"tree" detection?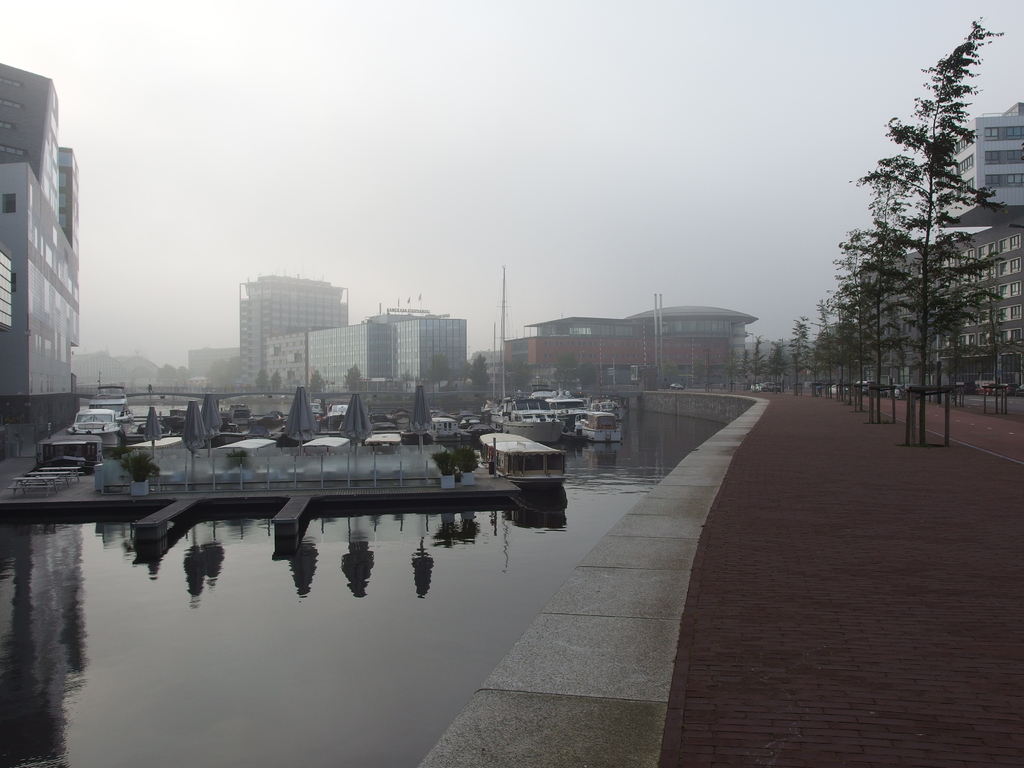
l=310, t=370, r=330, b=391
